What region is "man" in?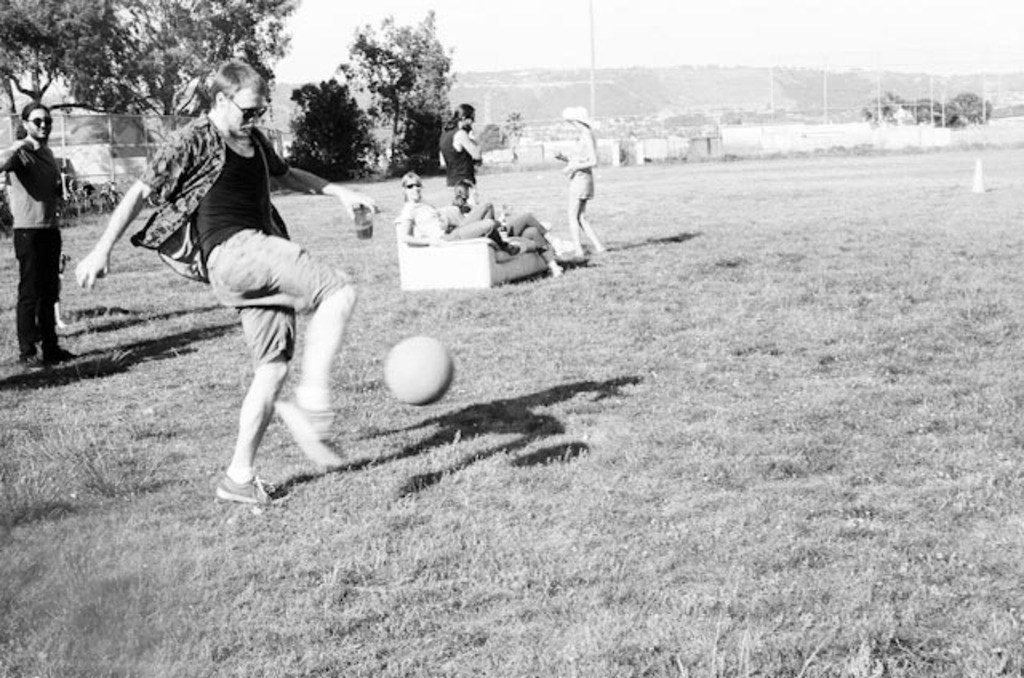
locate(547, 106, 602, 249).
